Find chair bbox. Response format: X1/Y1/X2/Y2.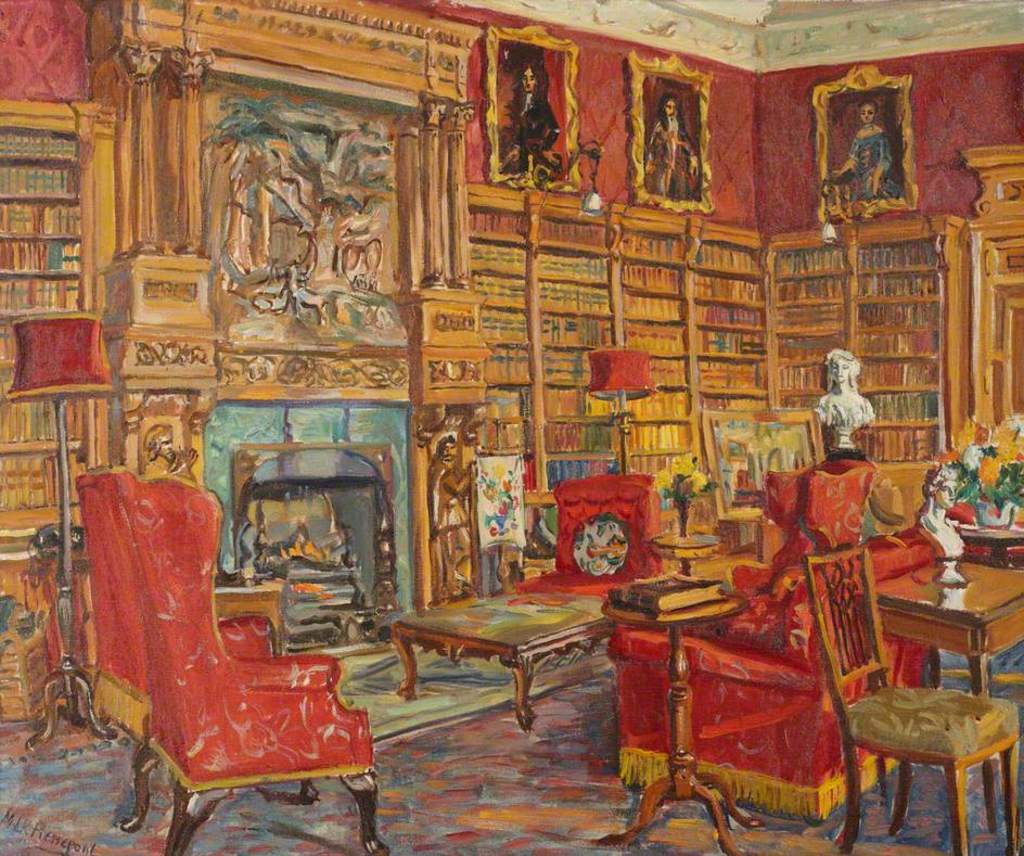
799/538/1023/855.
